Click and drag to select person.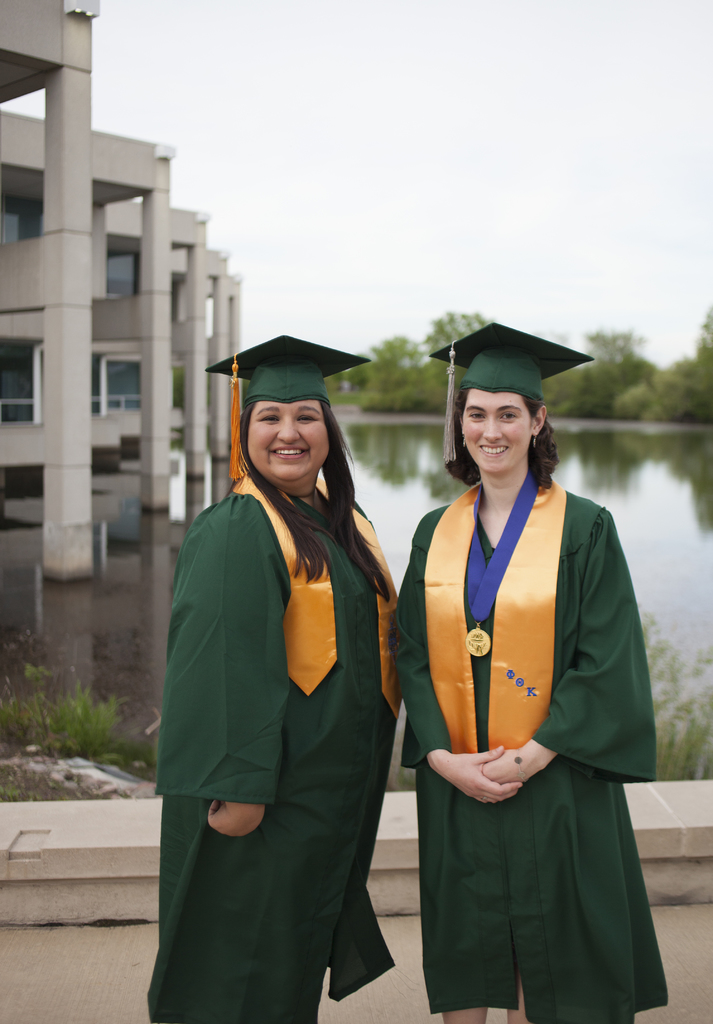
Selection: {"x1": 397, "y1": 302, "x2": 651, "y2": 1012}.
